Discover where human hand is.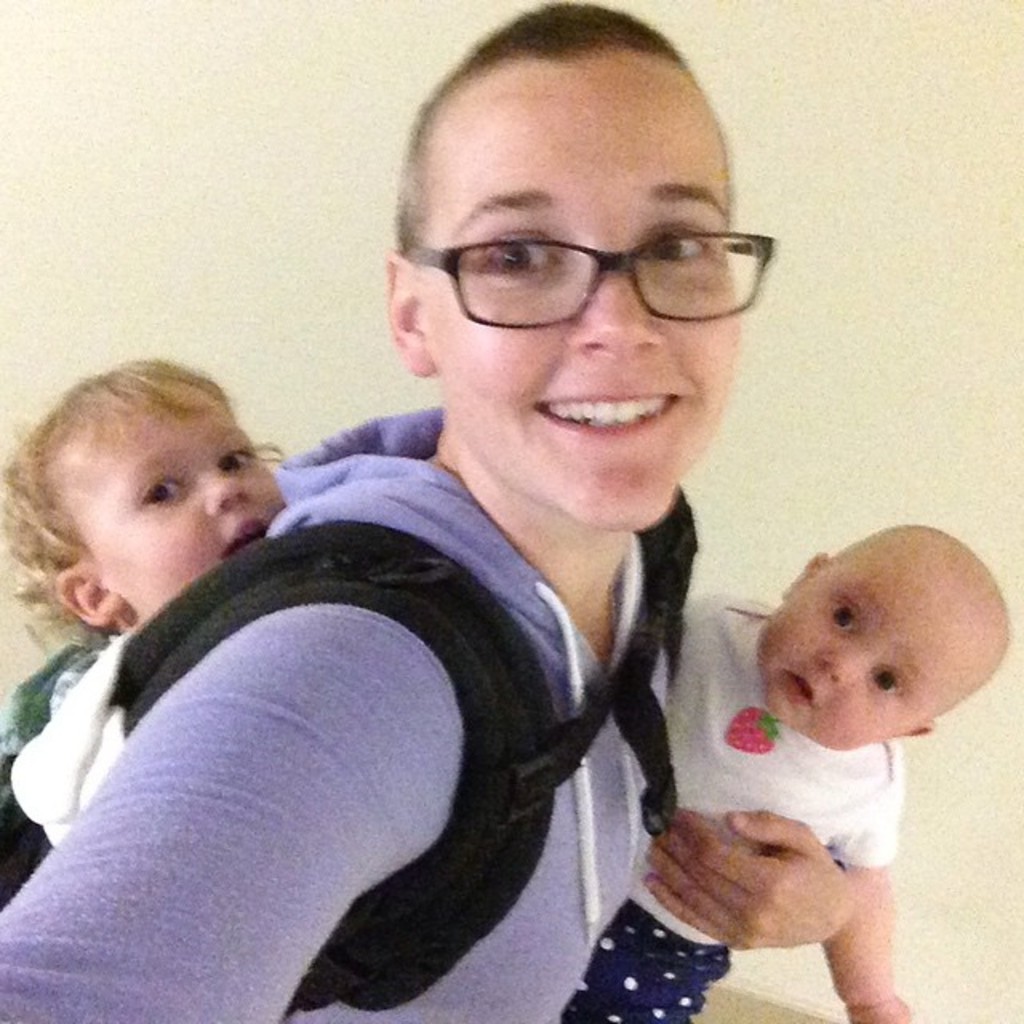
Discovered at region(850, 997, 909, 1022).
